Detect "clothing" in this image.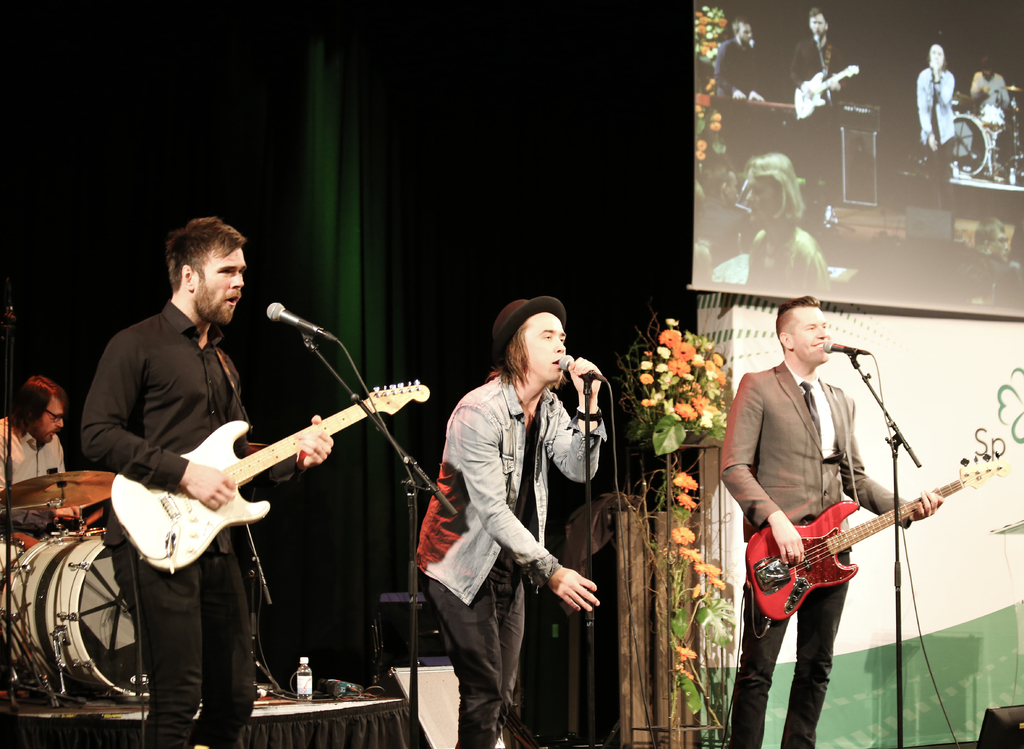
Detection: [x1=66, y1=289, x2=256, y2=741].
